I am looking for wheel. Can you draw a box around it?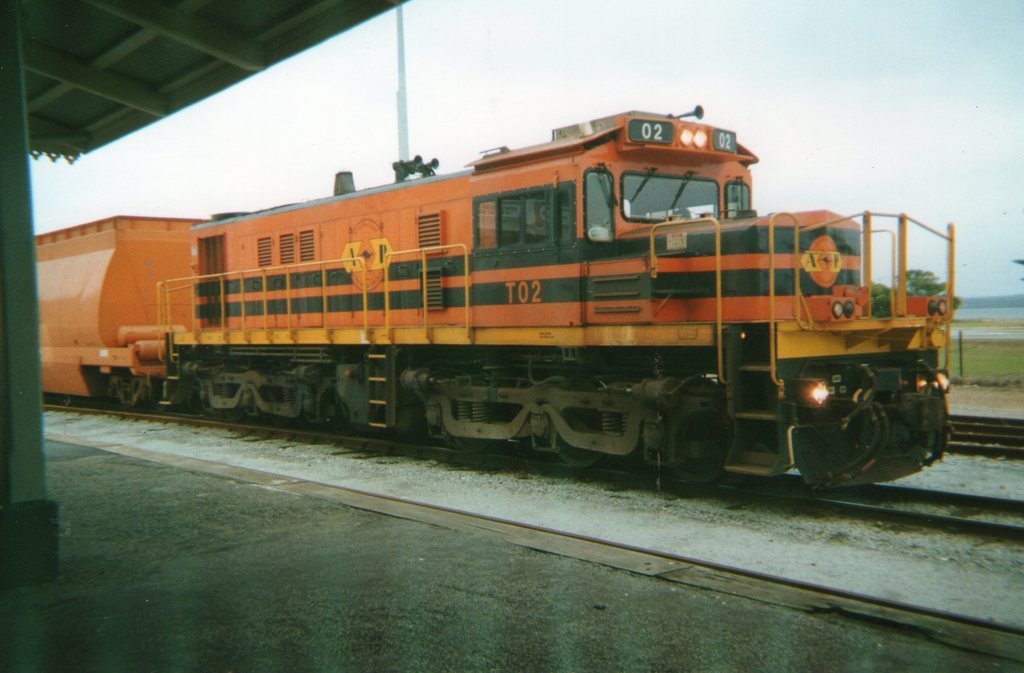
Sure, the bounding box is box=[449, 399, 502, 453].
